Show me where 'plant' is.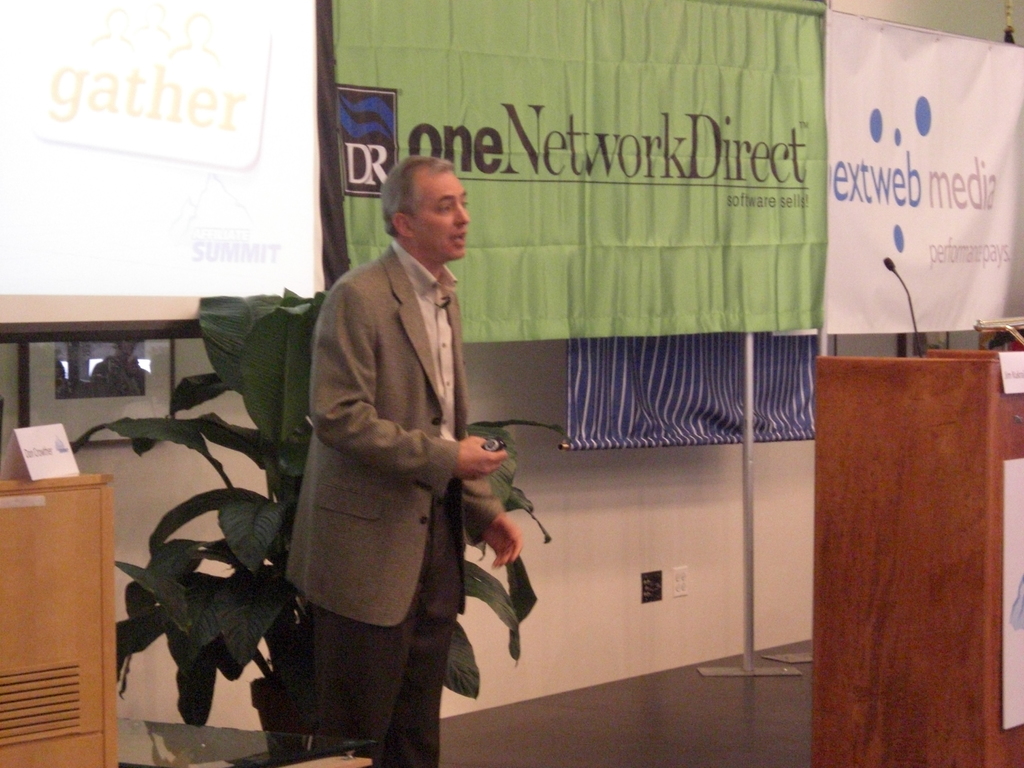
'plant' is at [72,296,573,767].
